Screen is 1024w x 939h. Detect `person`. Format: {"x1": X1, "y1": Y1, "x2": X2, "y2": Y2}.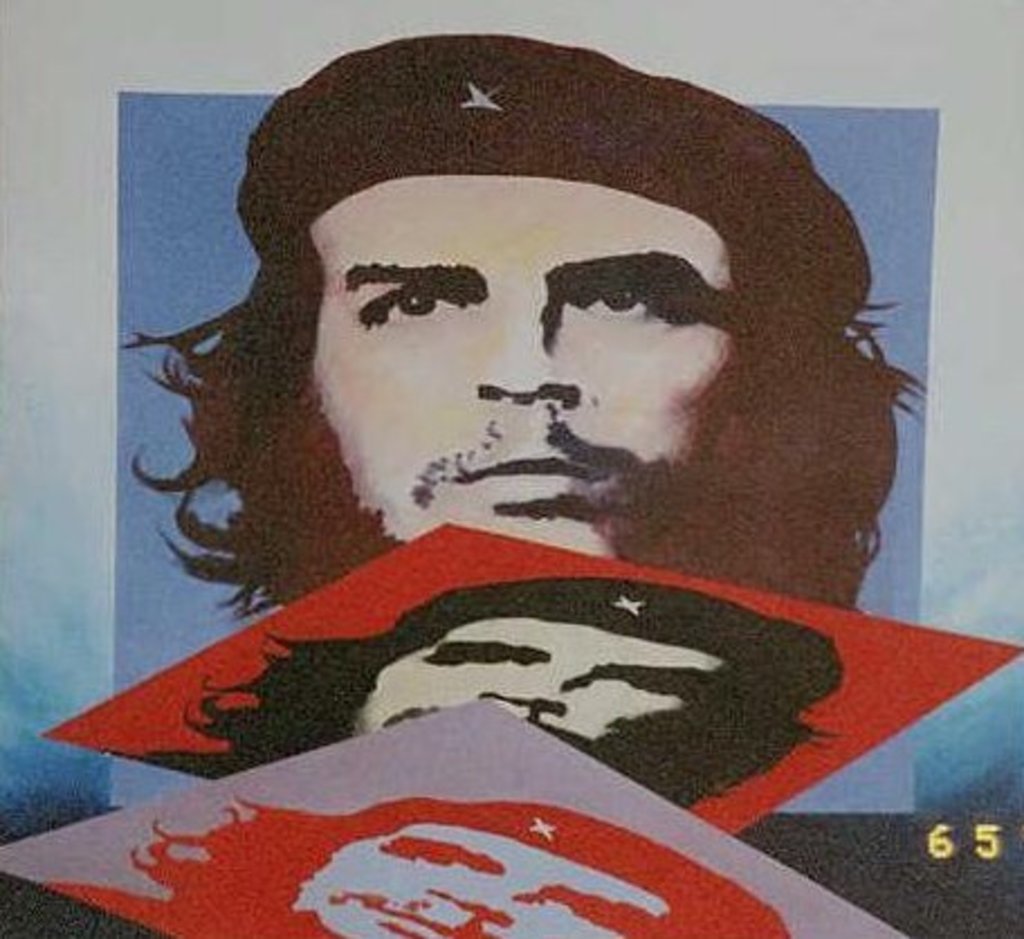
{"x1": 139, "y1": 577, "x2": 840, "y2": 813}.
